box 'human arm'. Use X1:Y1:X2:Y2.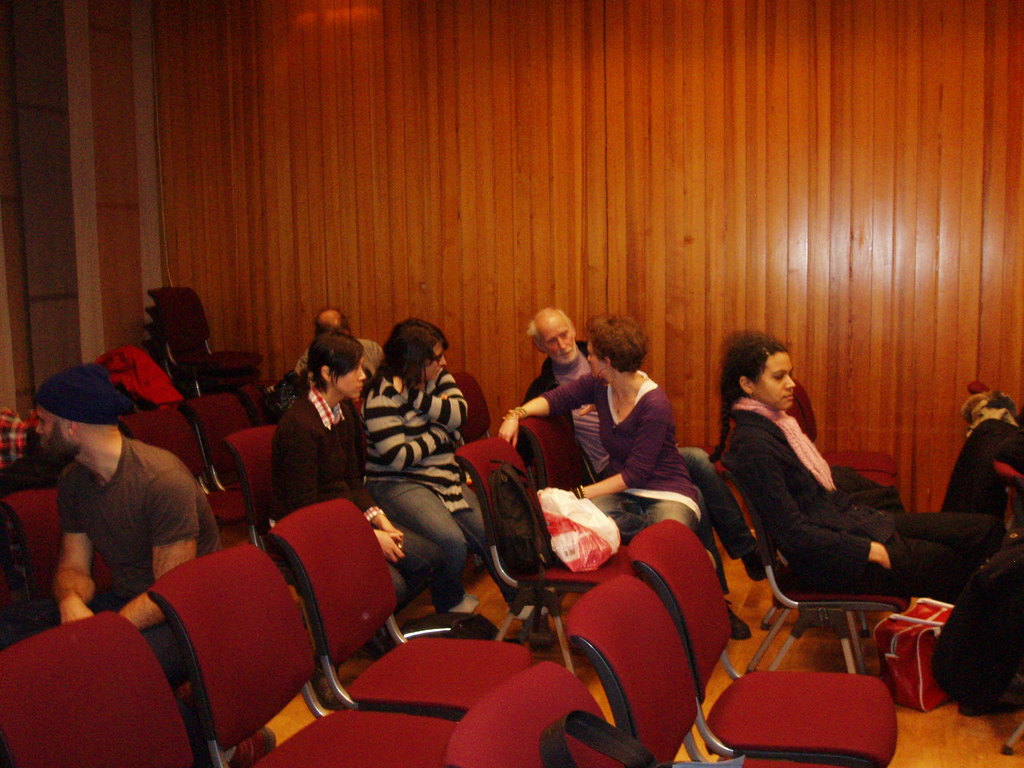
573:408:667:500.
